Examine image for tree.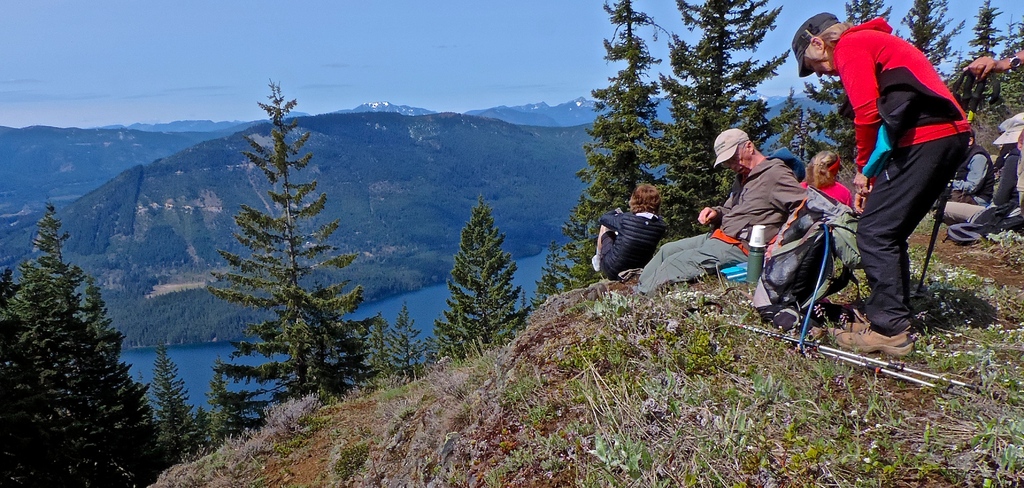
Examination result: [368,308,390,391].
